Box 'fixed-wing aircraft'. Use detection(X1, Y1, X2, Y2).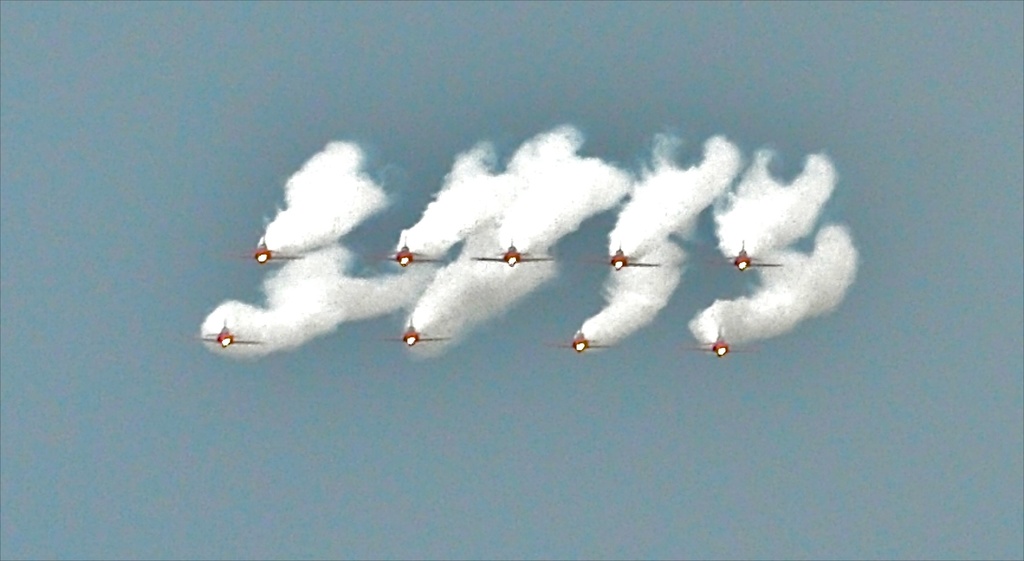
detection(383, 312, 452, 351).
